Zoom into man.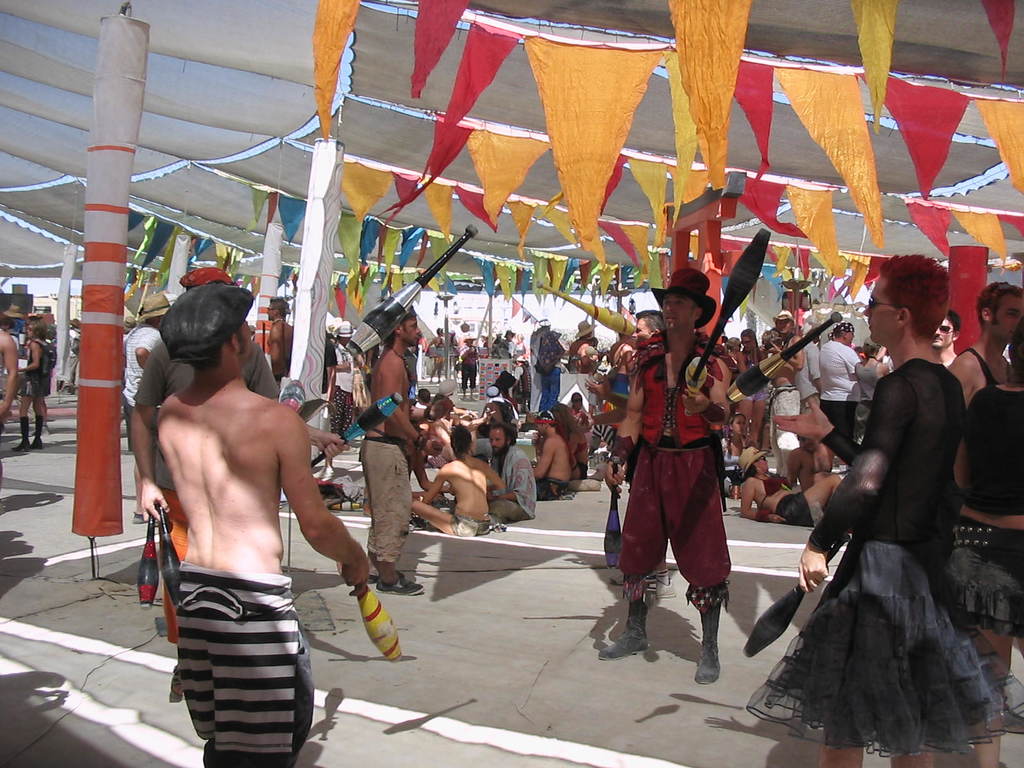
Zoom target: (left=504, top=327, right=517, bottom=359).
